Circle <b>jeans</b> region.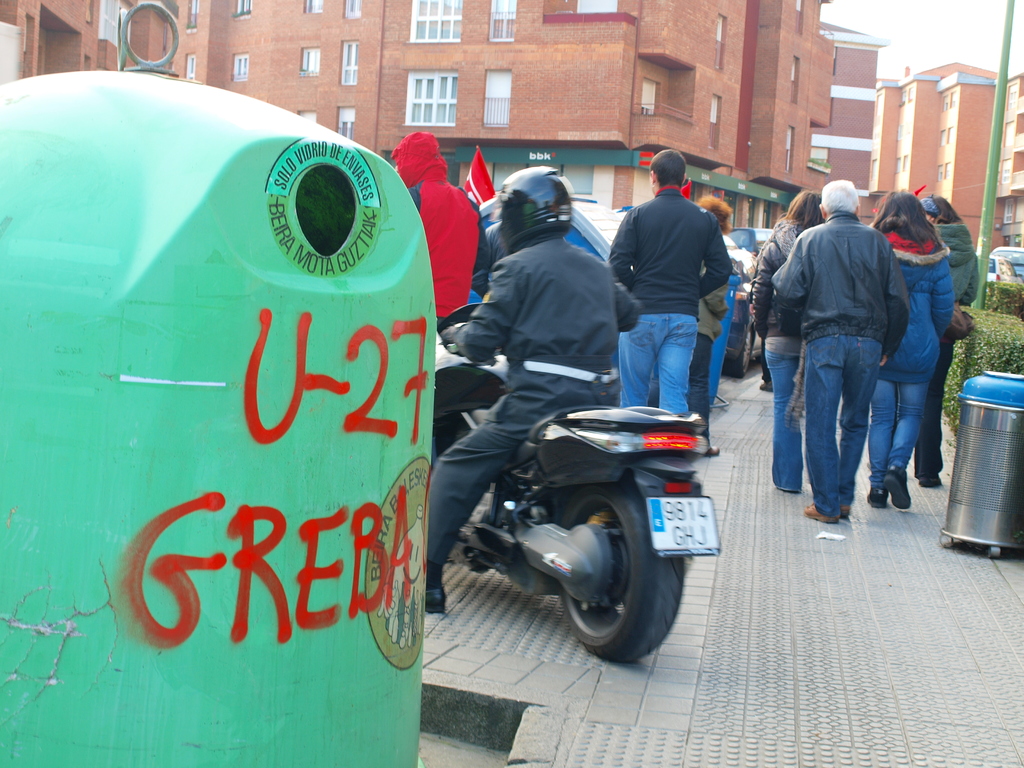
Region: 911 341 950 477.
